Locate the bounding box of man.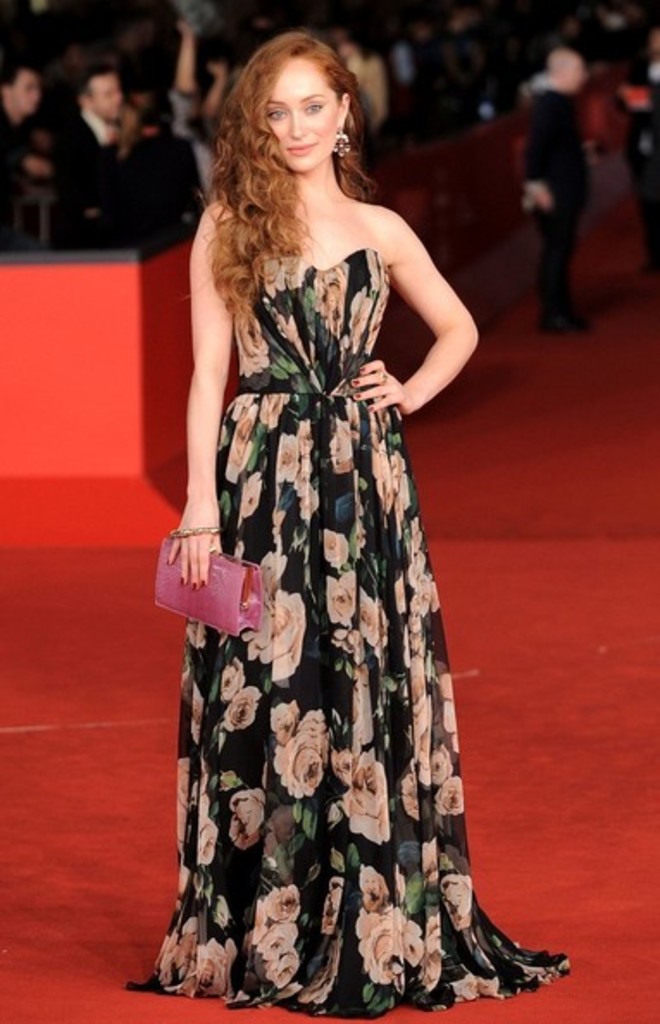
Bounding box: (50,60,119,264).
